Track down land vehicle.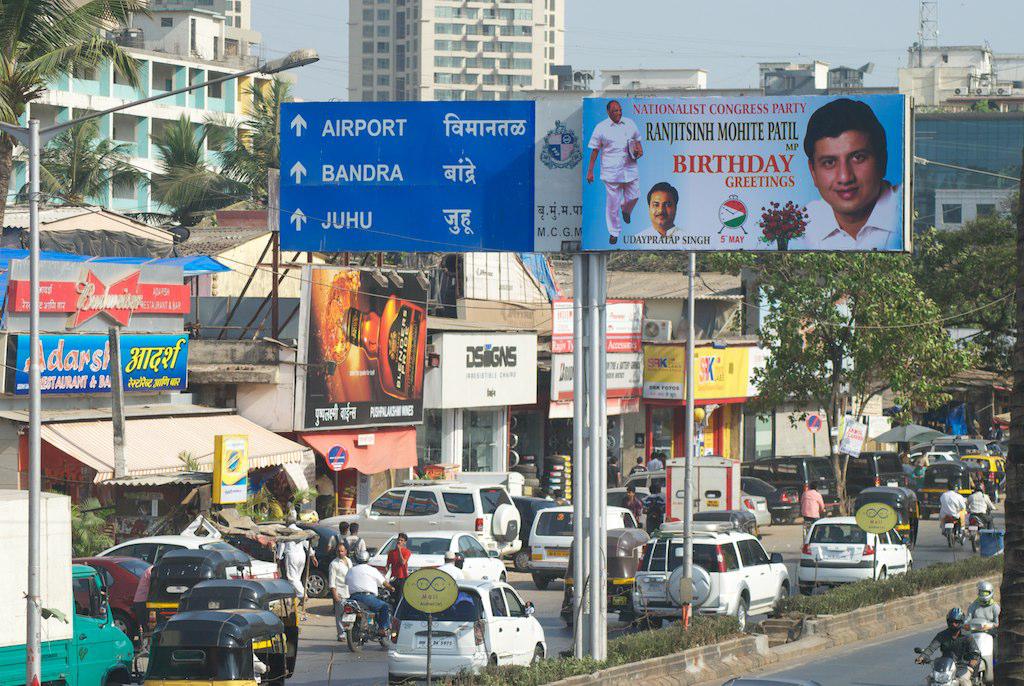
Tracked to [x1=73, y1=553, x2=150, y2=629].
